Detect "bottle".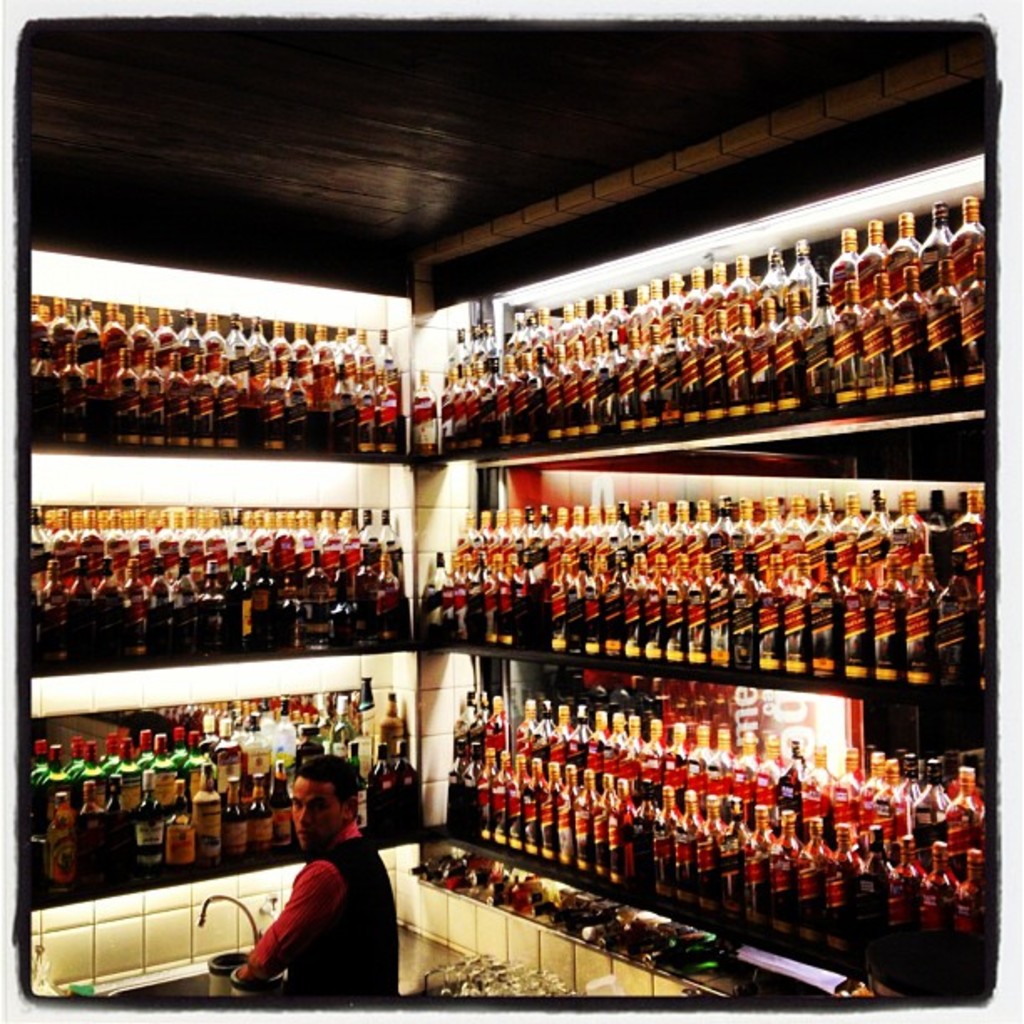
Detected at 587 293 611 330.
